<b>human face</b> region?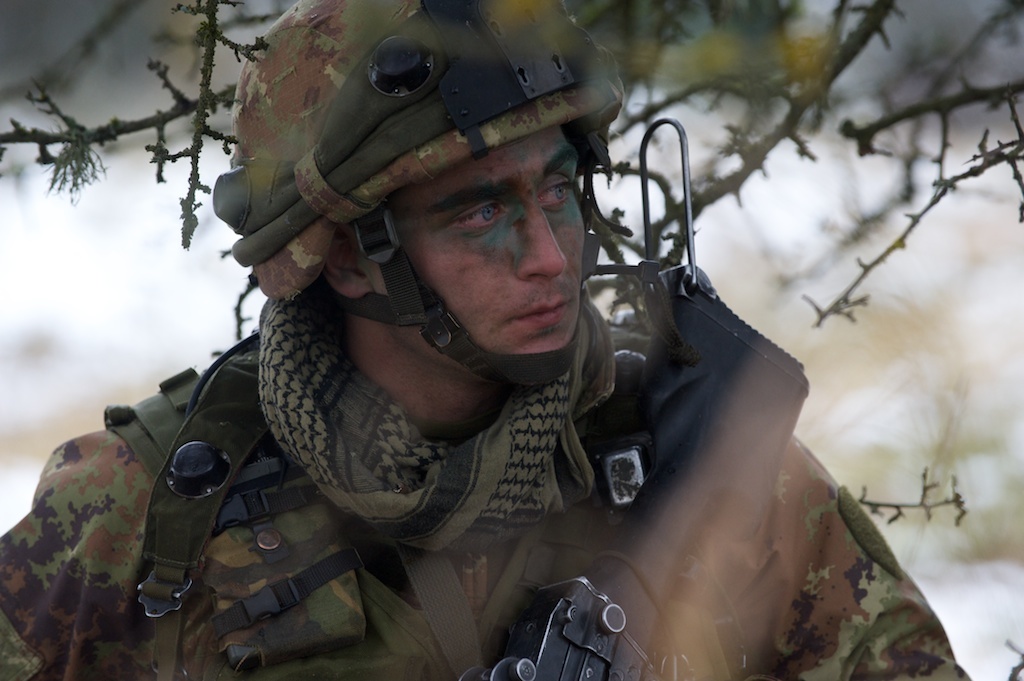
372,128,587,376
